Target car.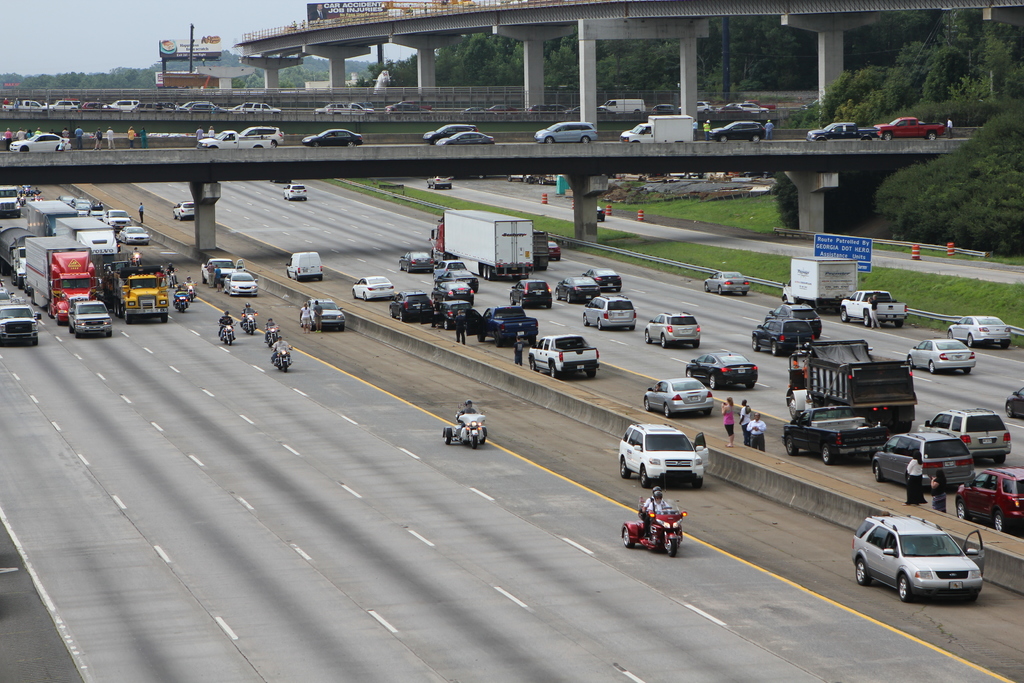
Target region: bbox=[440, 134, 489, 142].
